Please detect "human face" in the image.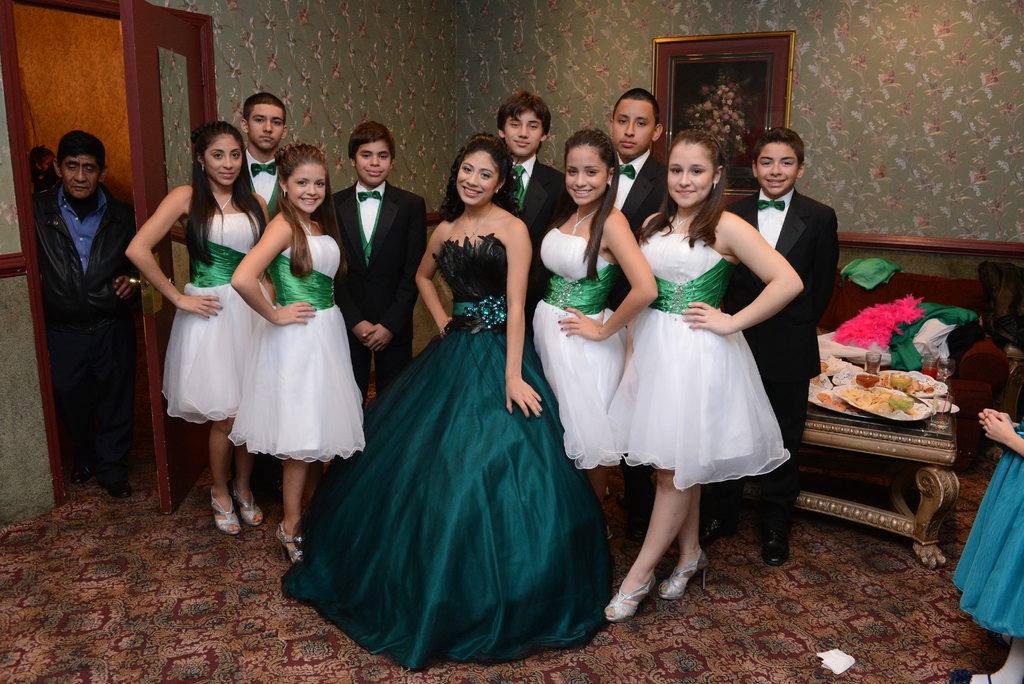
Rect(753, 140, 801, 196).
